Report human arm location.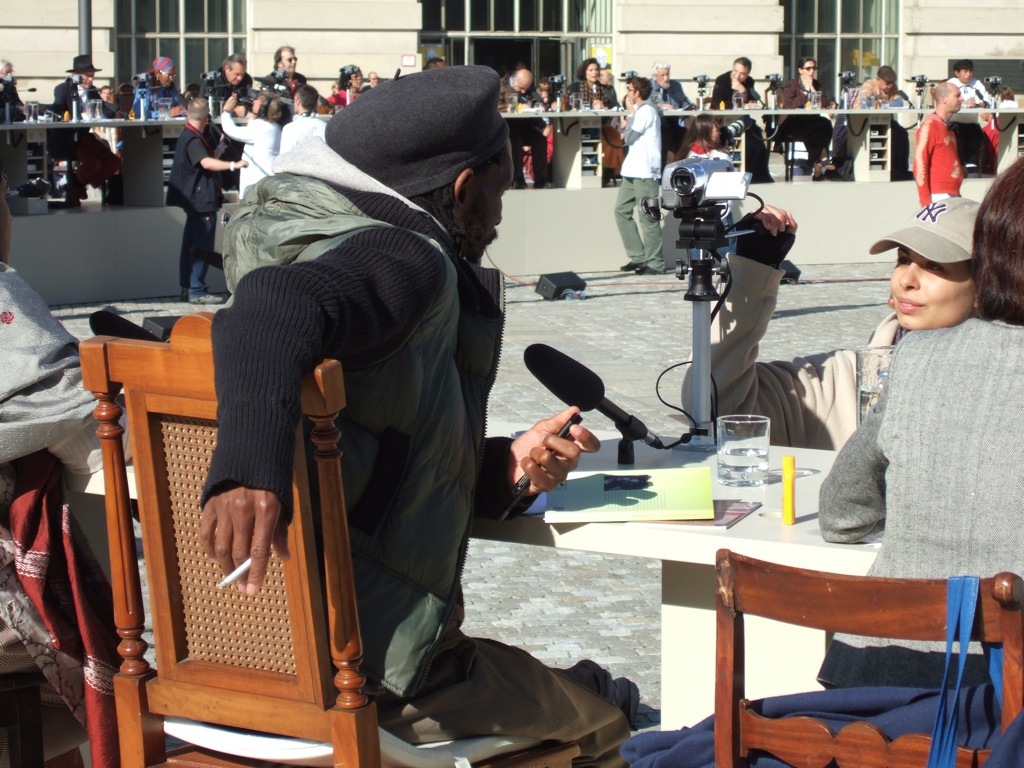
Report: [x1=248, y1=98, x2=262, y2=118].
